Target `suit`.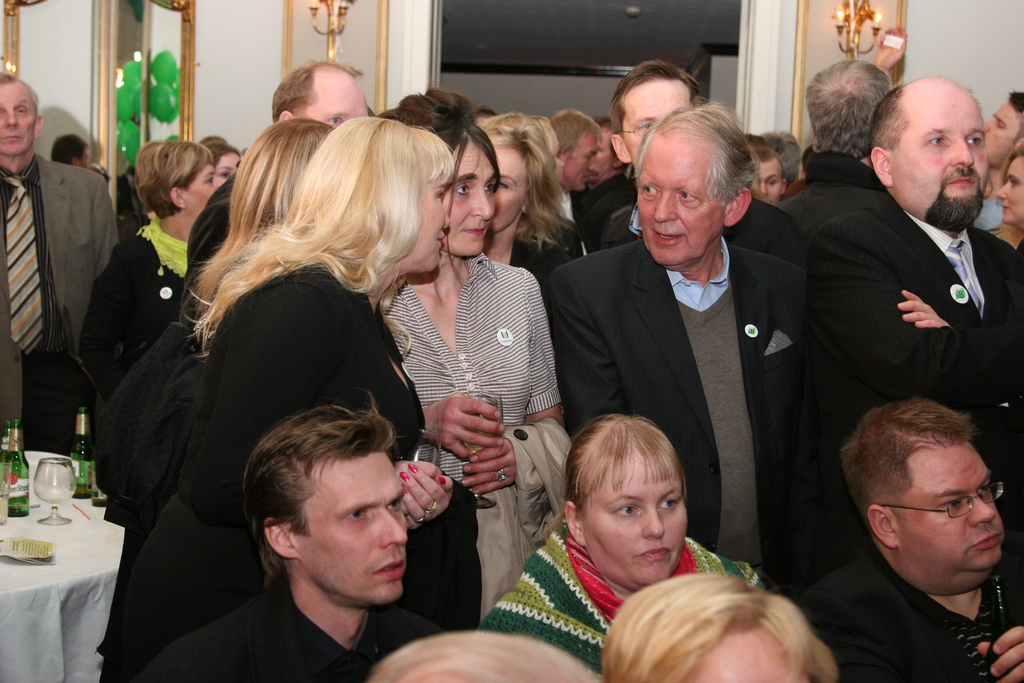
Target region: crop(540, 238, 803, 604).
